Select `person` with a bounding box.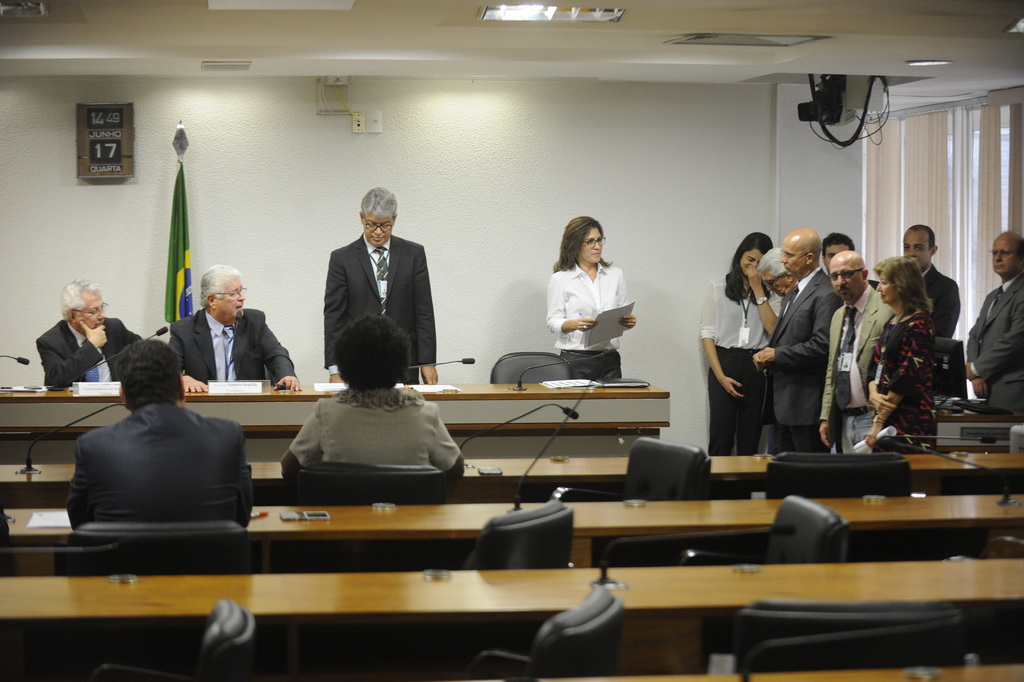
[x1=325, y1=184, x2=435, y2=389].
